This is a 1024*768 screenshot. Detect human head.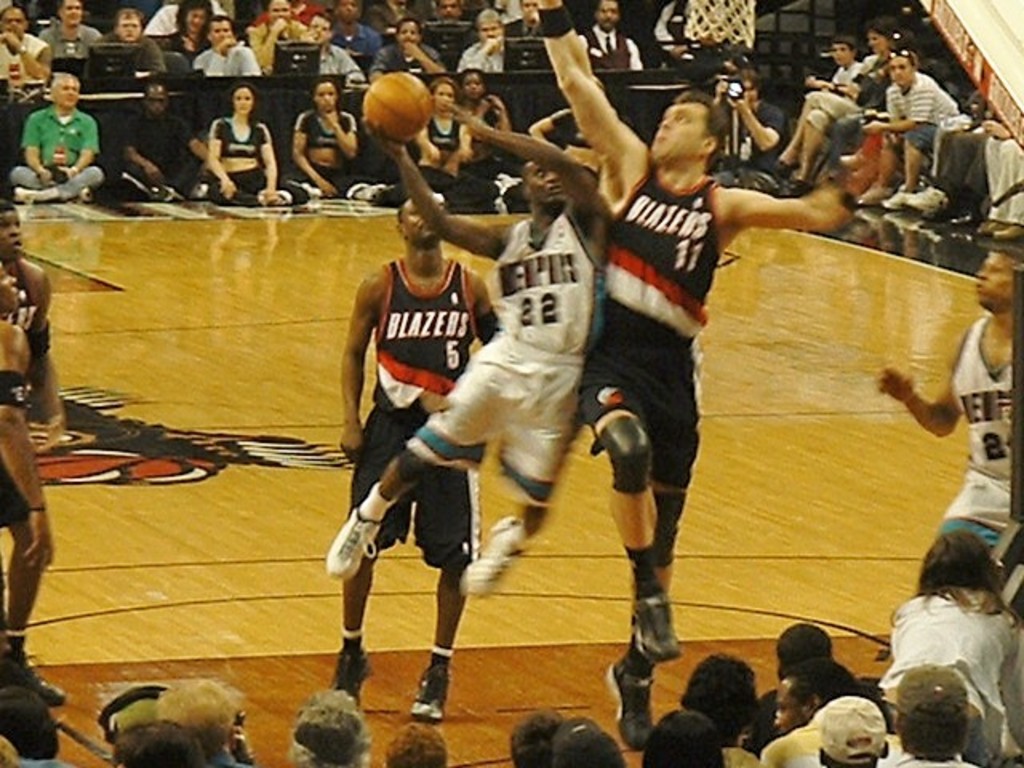
{"x1": 888, "y1": 50, "x2": 918, "y2": 85}.
